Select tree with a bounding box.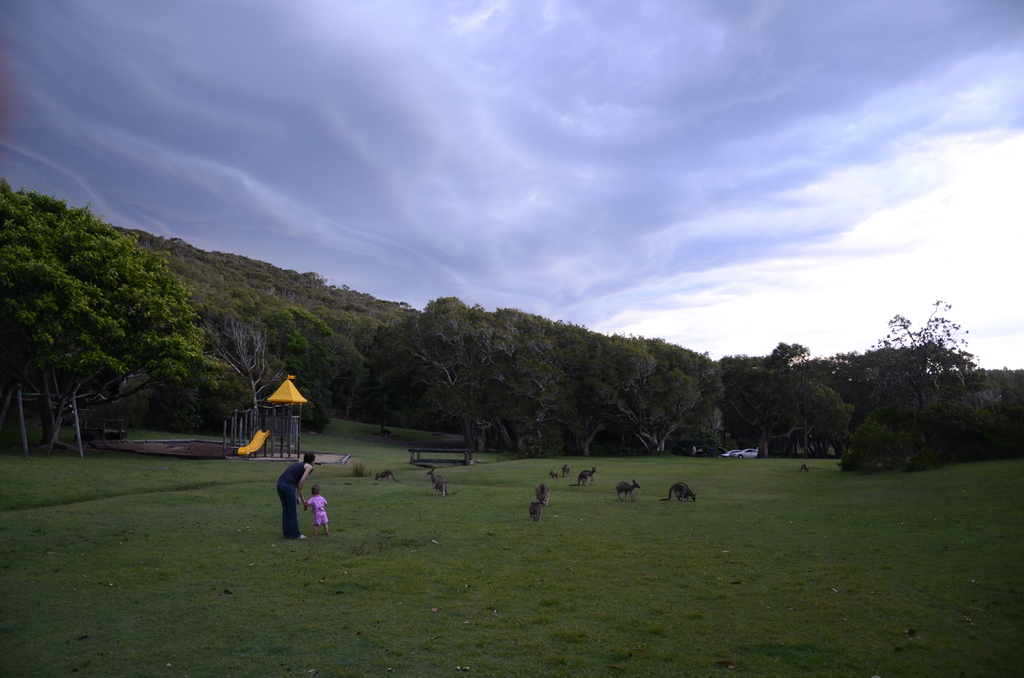
detection(2, 180, 1023, 474).
